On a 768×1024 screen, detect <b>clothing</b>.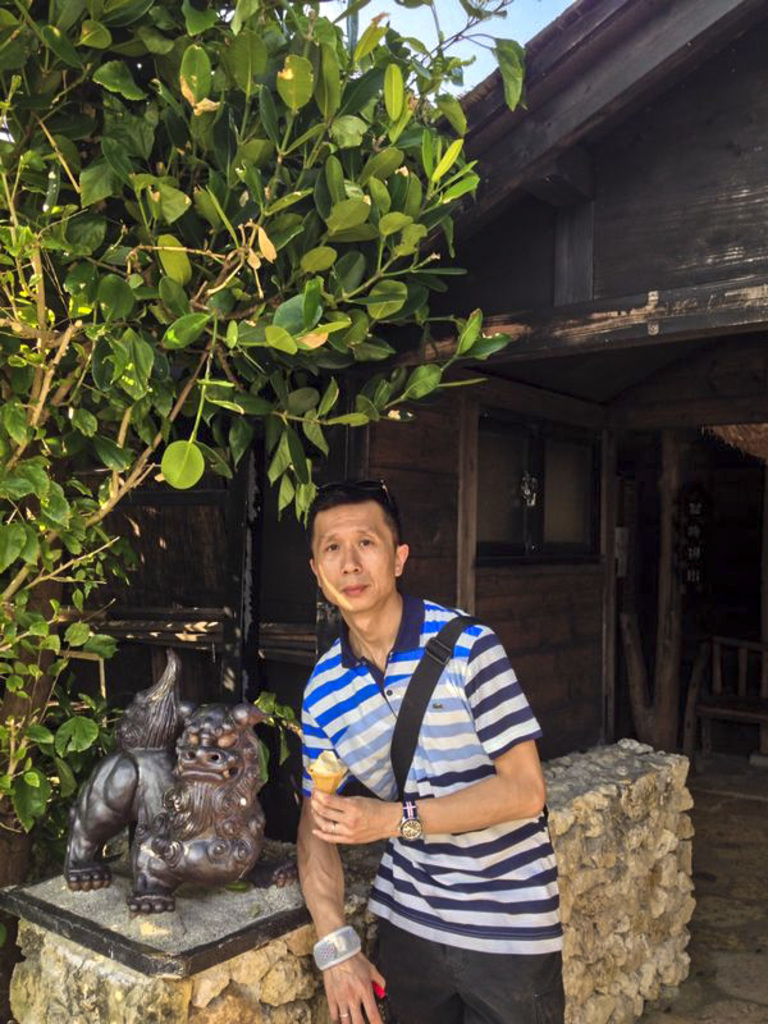
[292,577,556,959].
